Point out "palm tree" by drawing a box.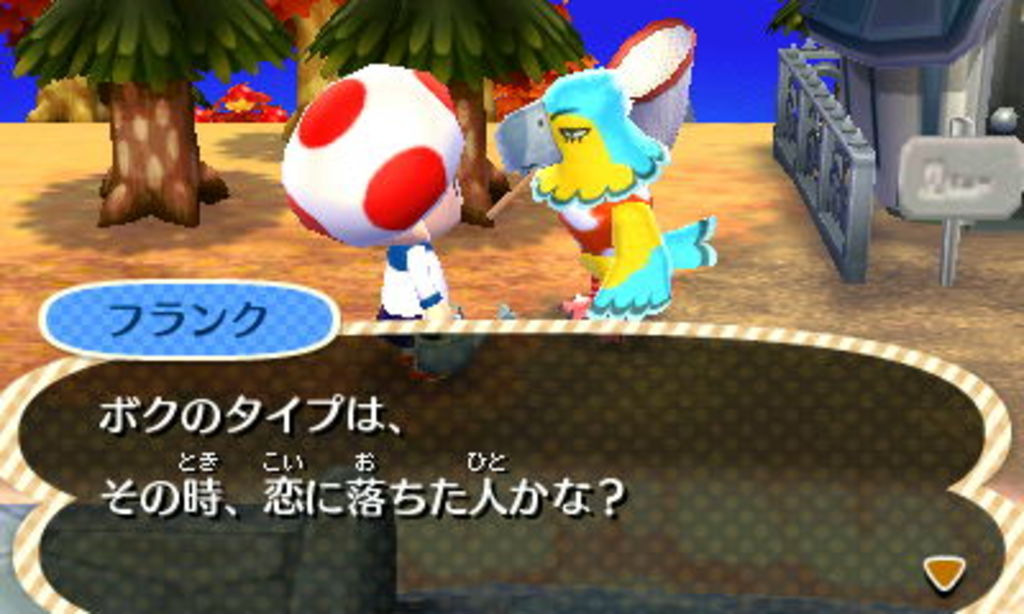
{"x1": 5, "y1": 0, "x2": 259, "y2": 197}.
